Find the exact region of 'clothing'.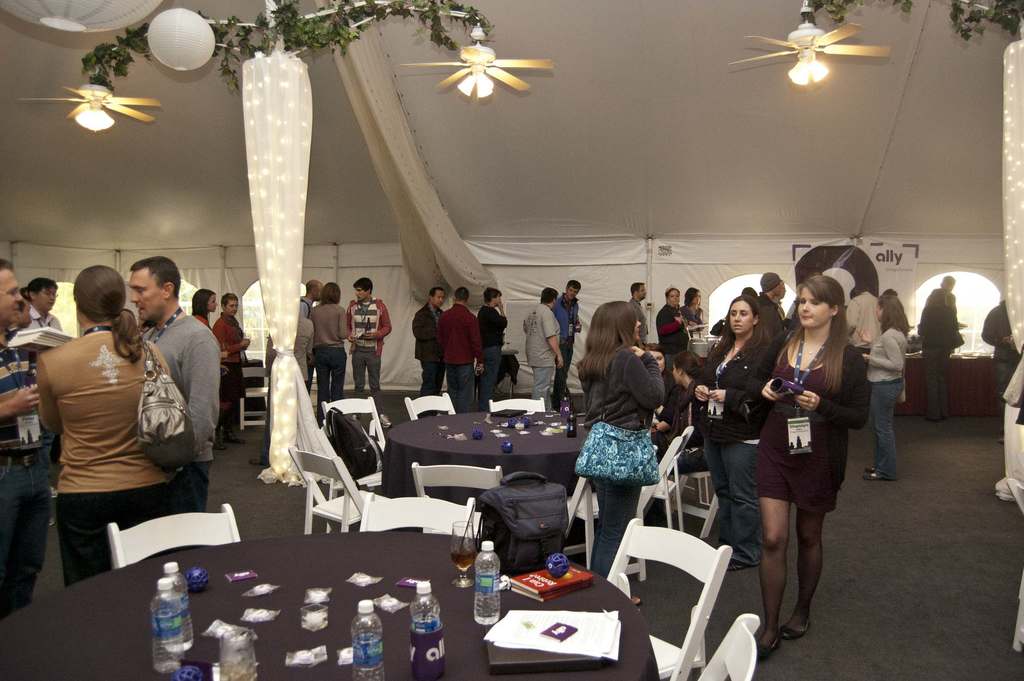
Exact region: {"x1": 979, "y1": 298, "x2": 1022, "y2": 432}.
